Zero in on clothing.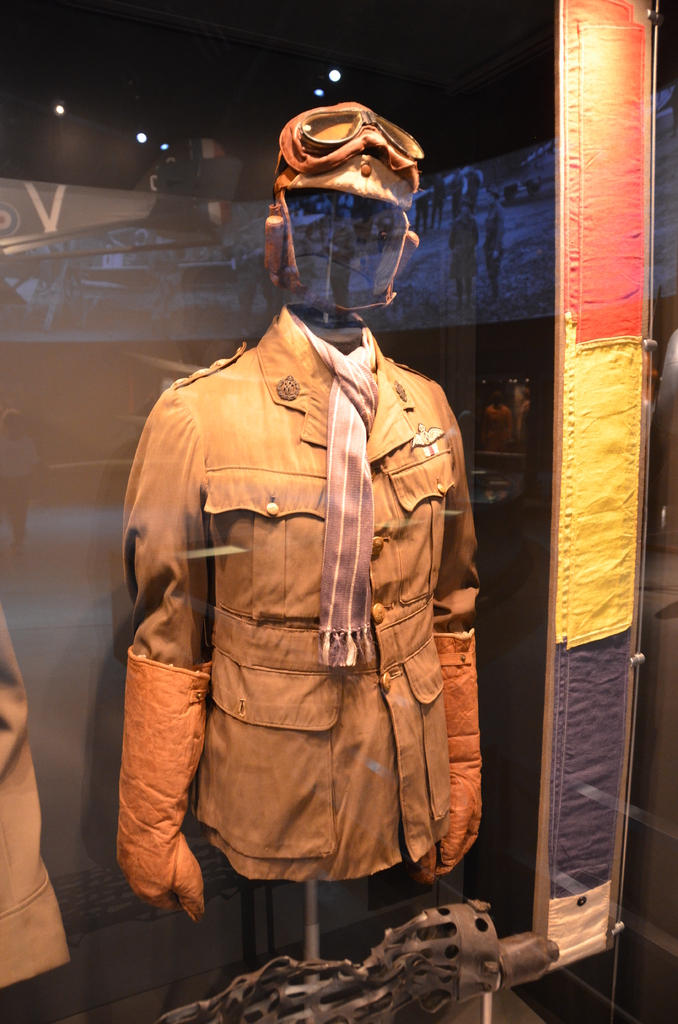
Zeroed in: select_region(0, 607, 70, 994).
